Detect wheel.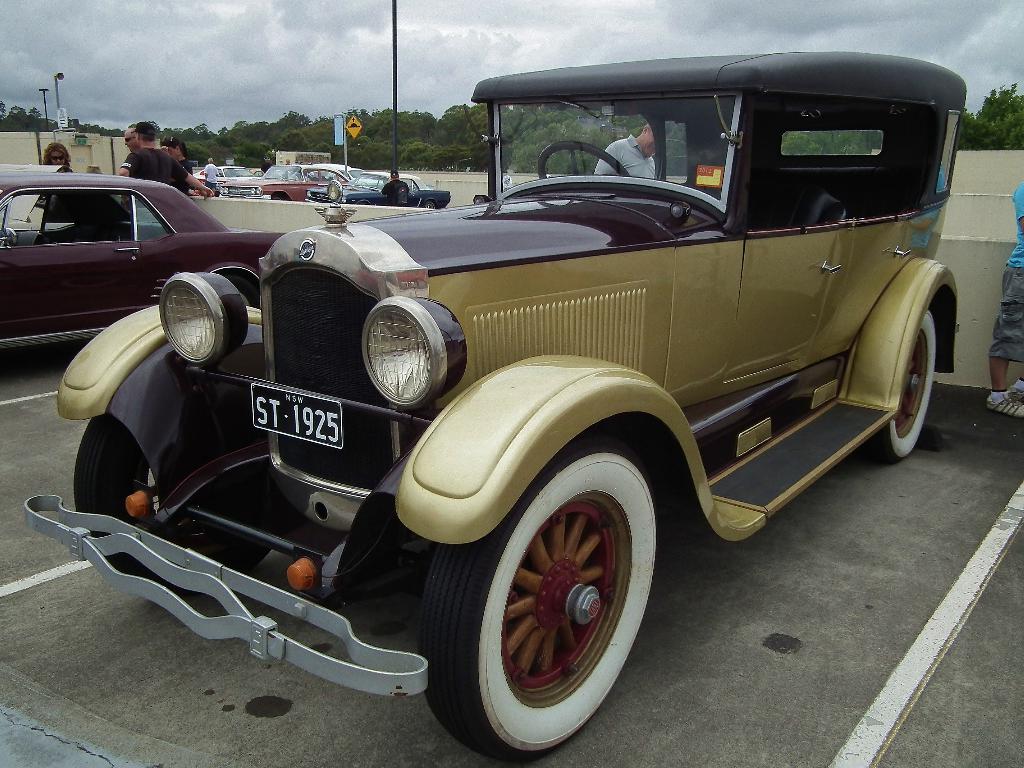
Detected at rect(271, 188, 289, 204).
